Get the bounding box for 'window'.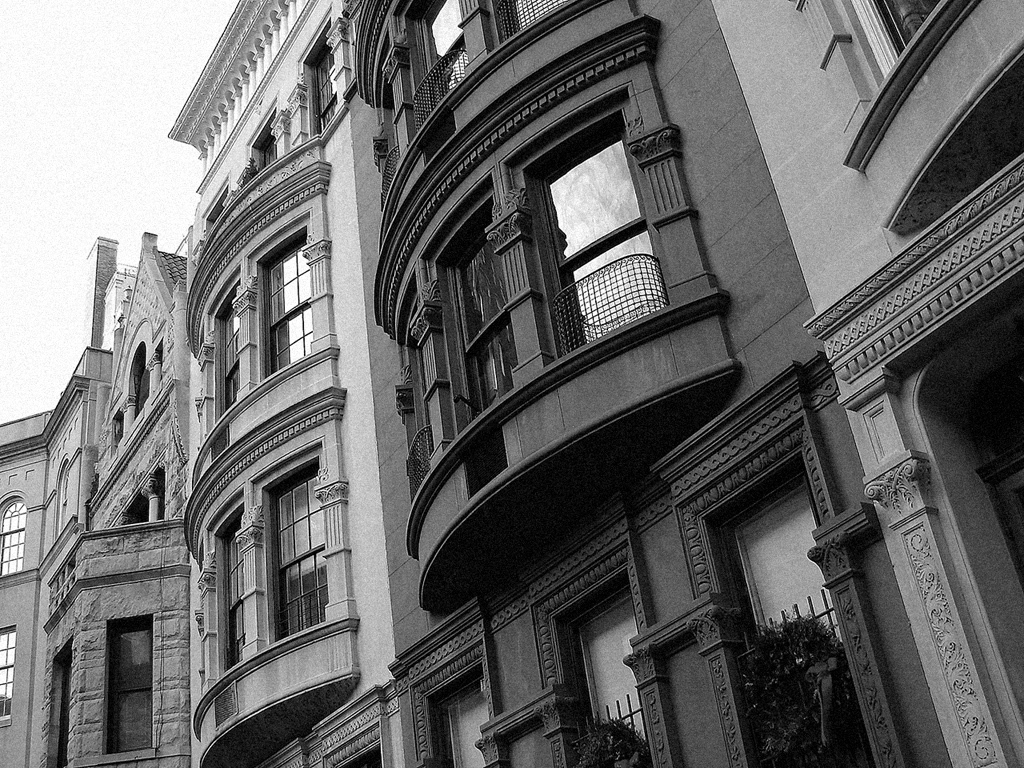
l=260, t=250, r=316, b=351.
